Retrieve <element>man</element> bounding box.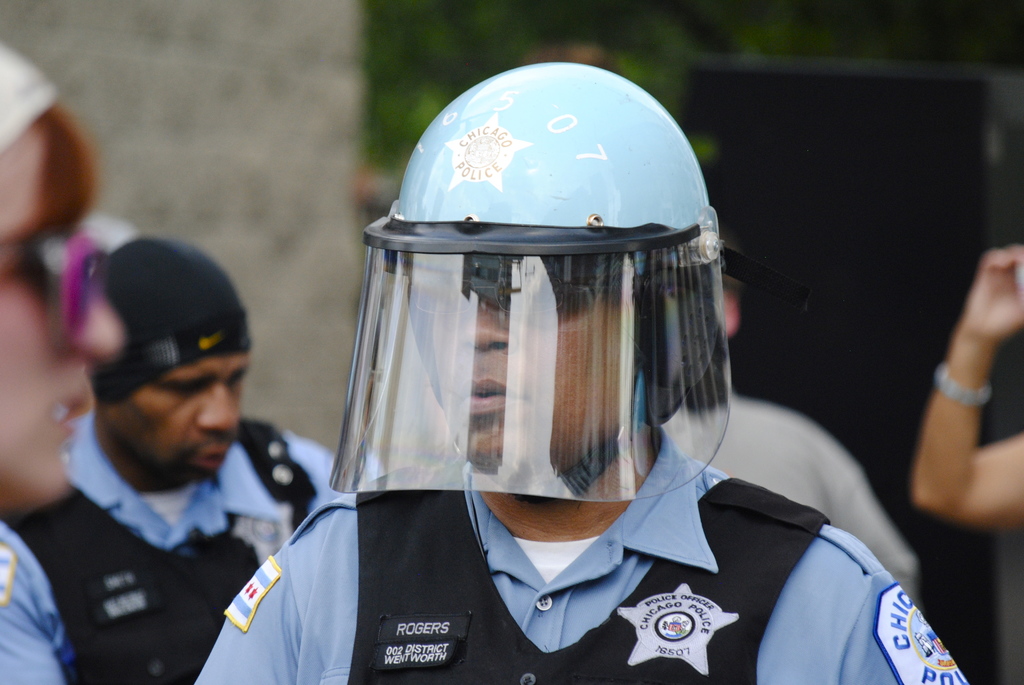
Bounding box: BBox(6, 232, 317, 684).
